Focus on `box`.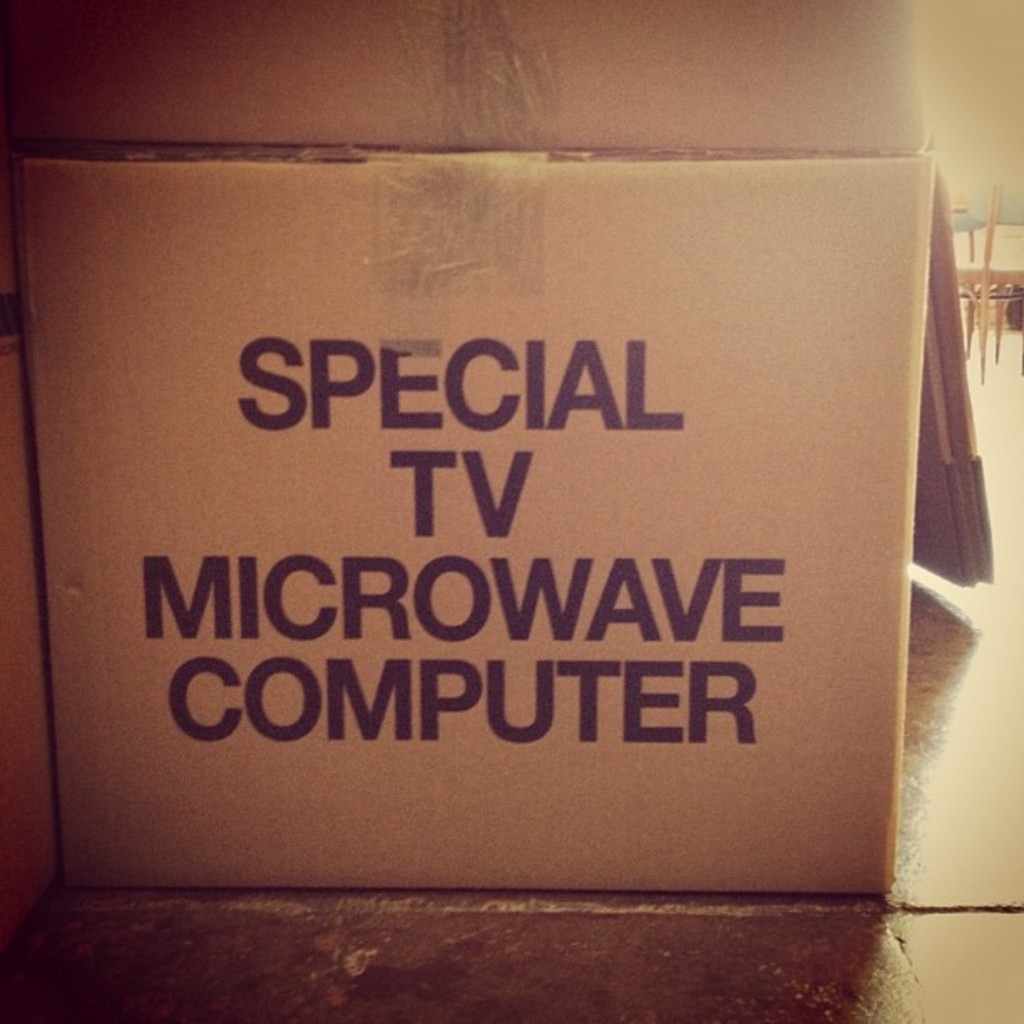
Focused at {"left": 0, "top": 0, "right": 917, "bottom": 152}.
